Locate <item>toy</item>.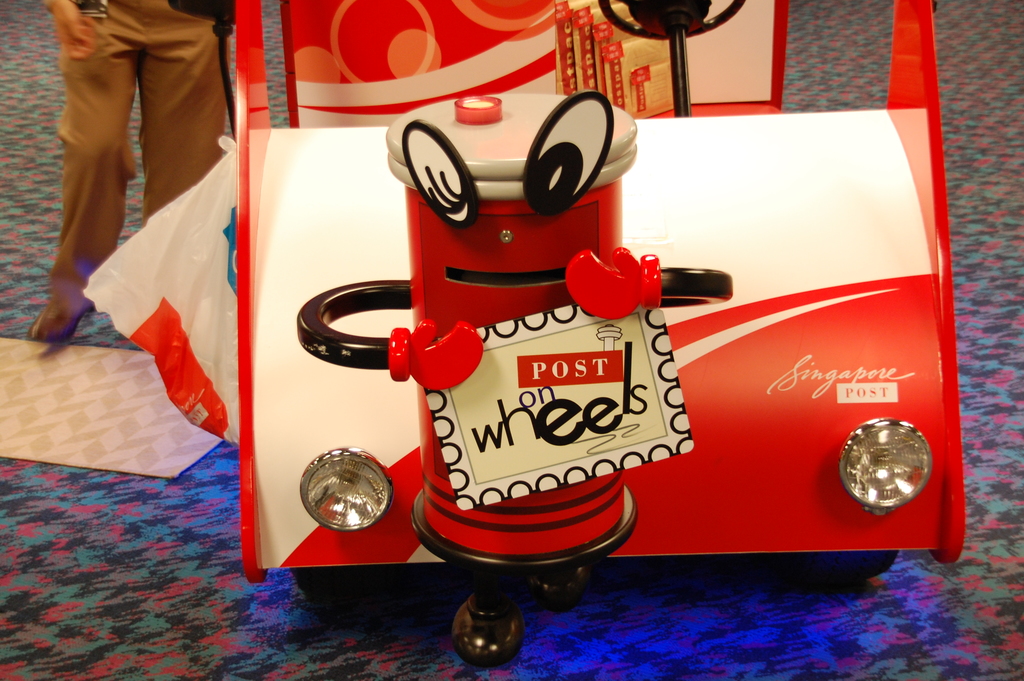
Bounding box: <bbox>292, 95, 743, 595</bbox>.
